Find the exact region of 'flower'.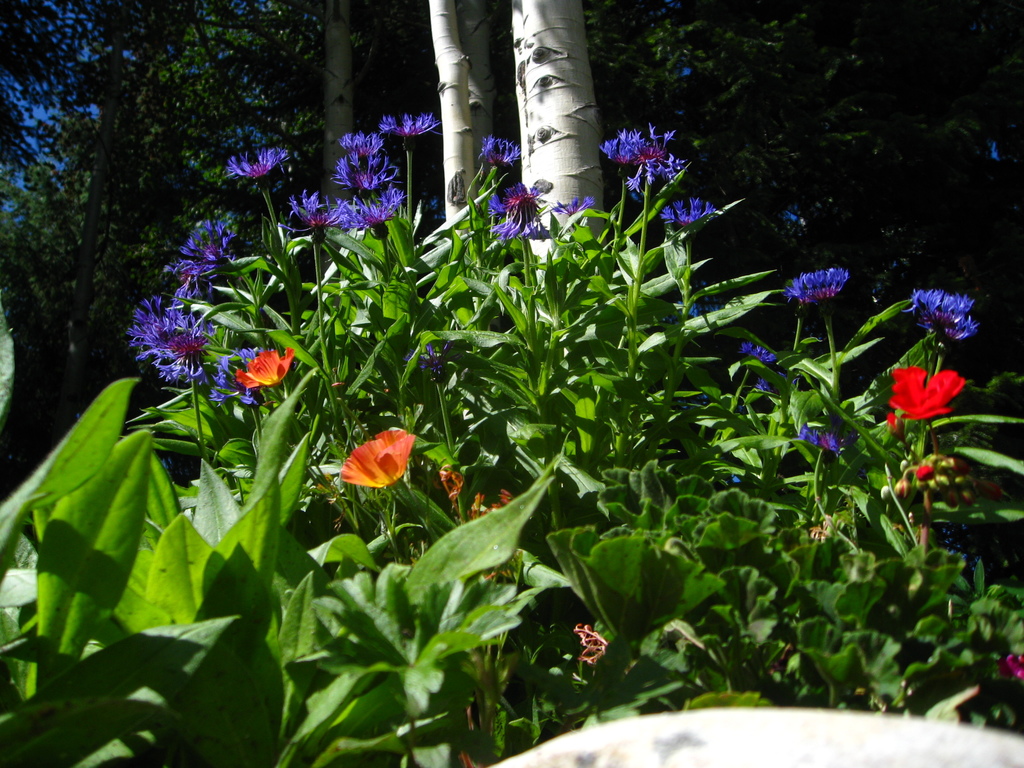
Exact region: detection(377, 110, 442, 140).
